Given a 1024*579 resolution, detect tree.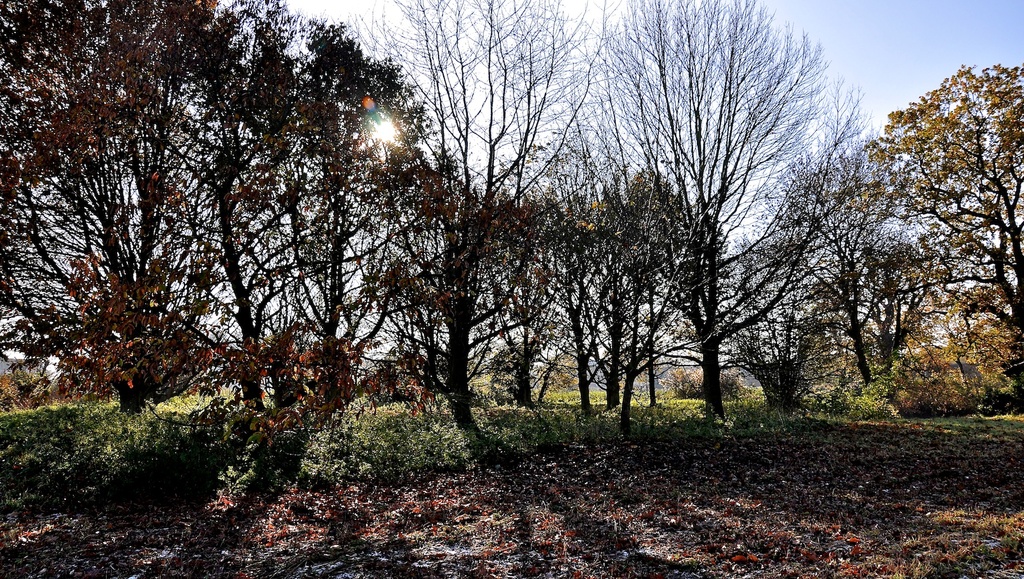
552 0 875 421.
